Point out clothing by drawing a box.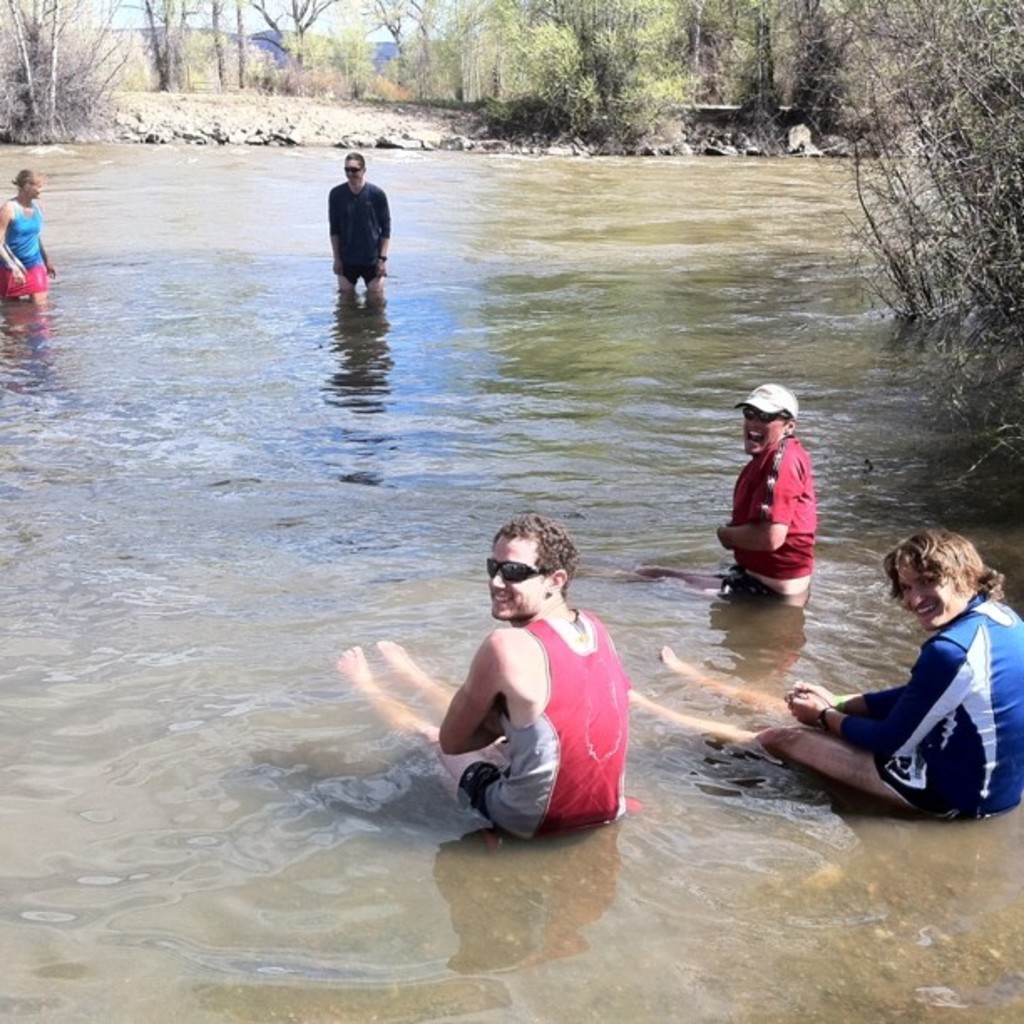
835:591:1022:823.
